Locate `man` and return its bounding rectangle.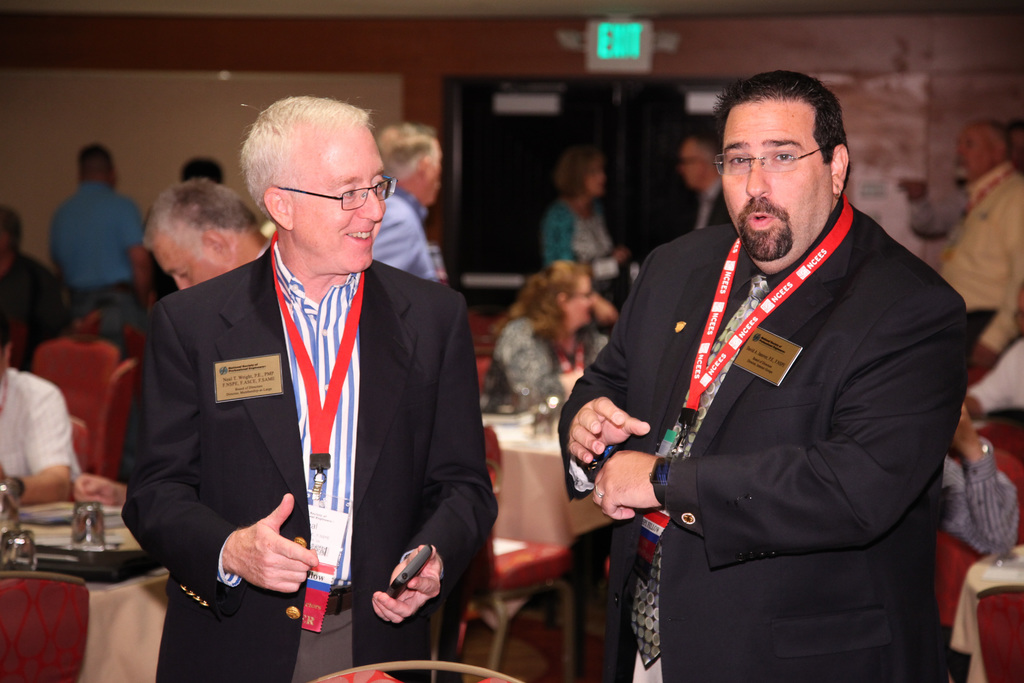
<bbox>965, 279, 1023, 422</bbox>.
